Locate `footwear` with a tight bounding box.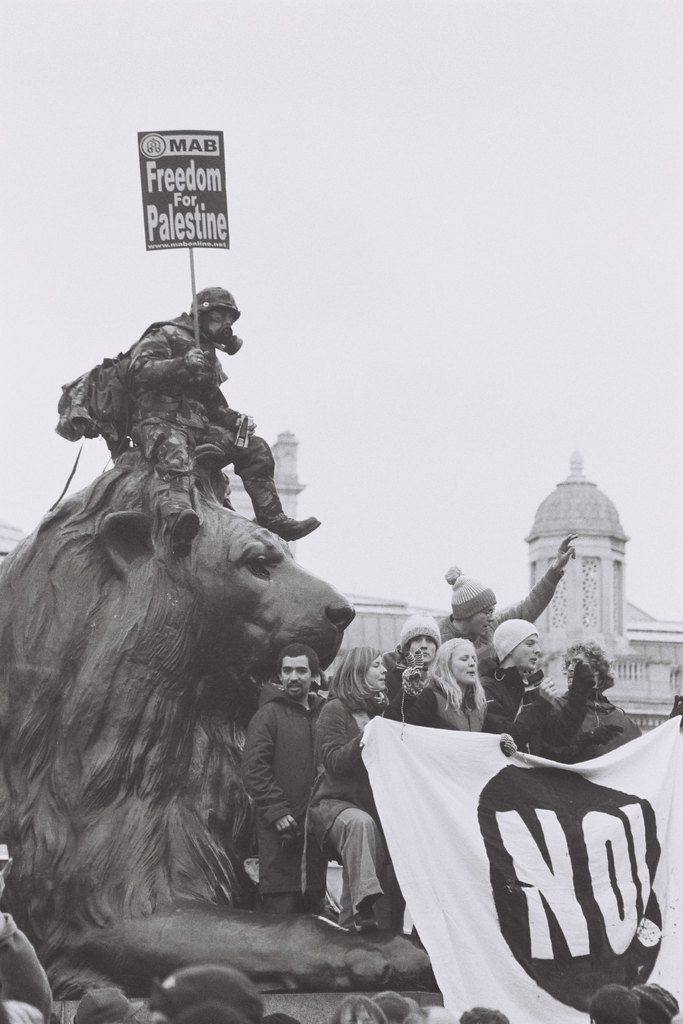
[353,901,379,933].
